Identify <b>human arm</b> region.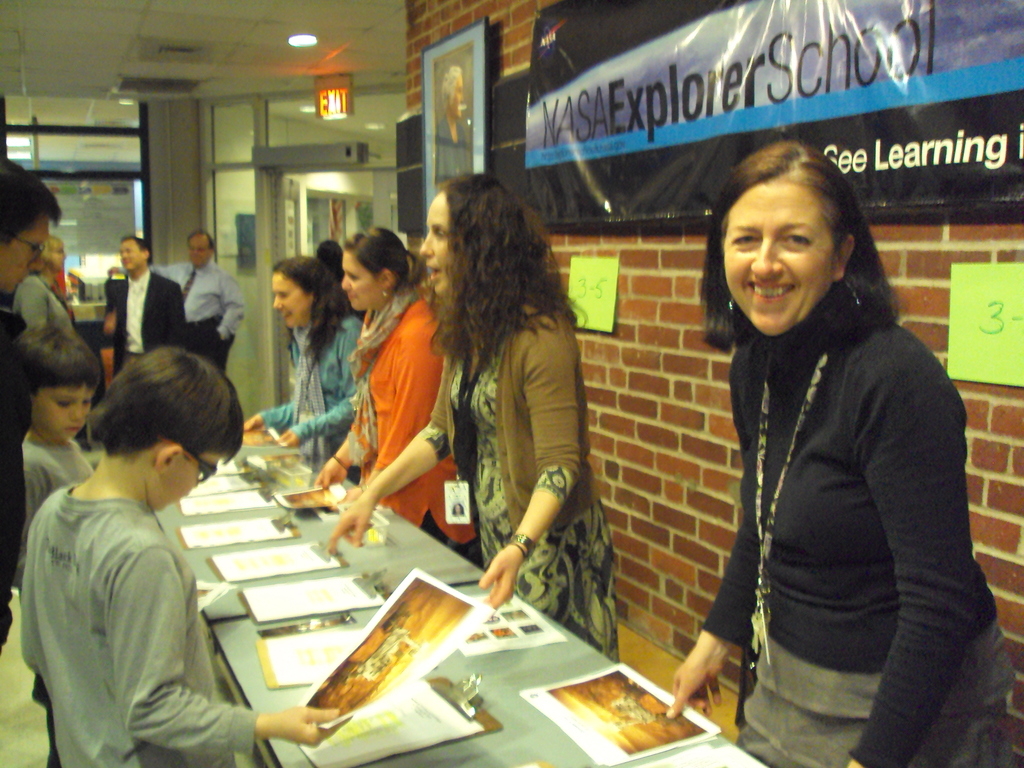
Region: [left=214, top=269, right=250, bottom=347].
